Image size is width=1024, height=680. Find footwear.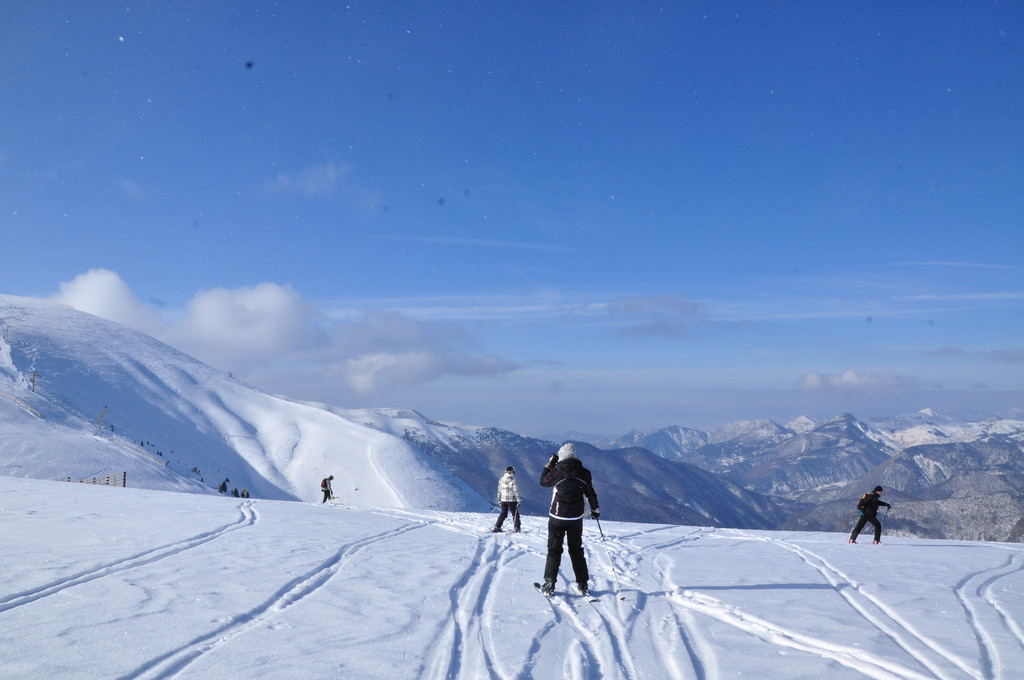
x1=540, y1=581, x2=554, y2=597.
